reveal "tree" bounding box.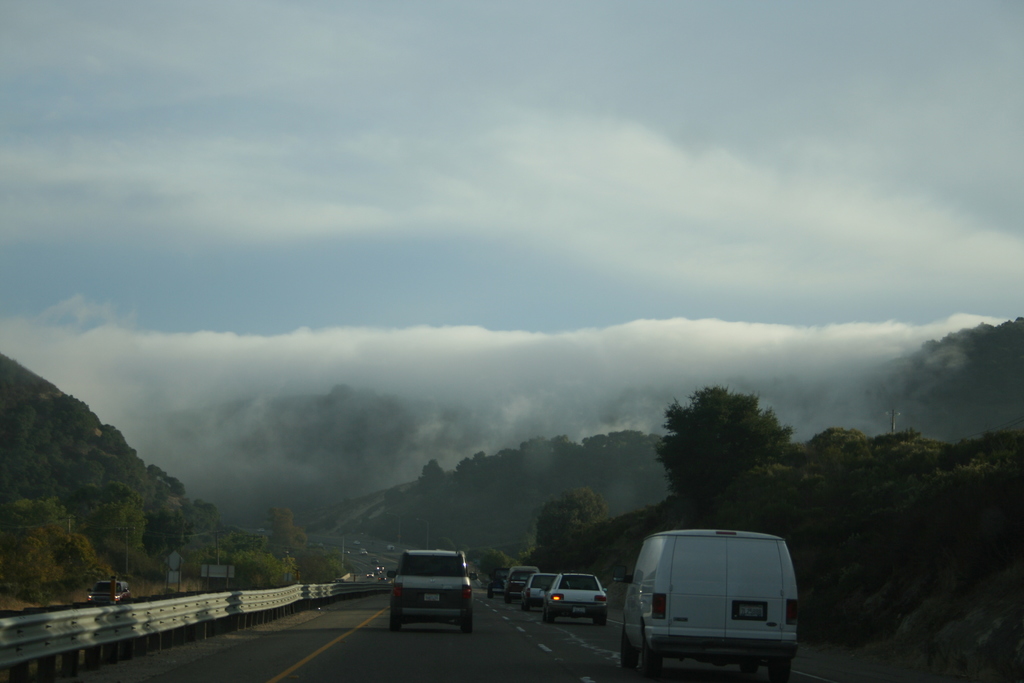
Revealed: {"left": 79, "top": 483, "right": 108, "bottom": 529}.
